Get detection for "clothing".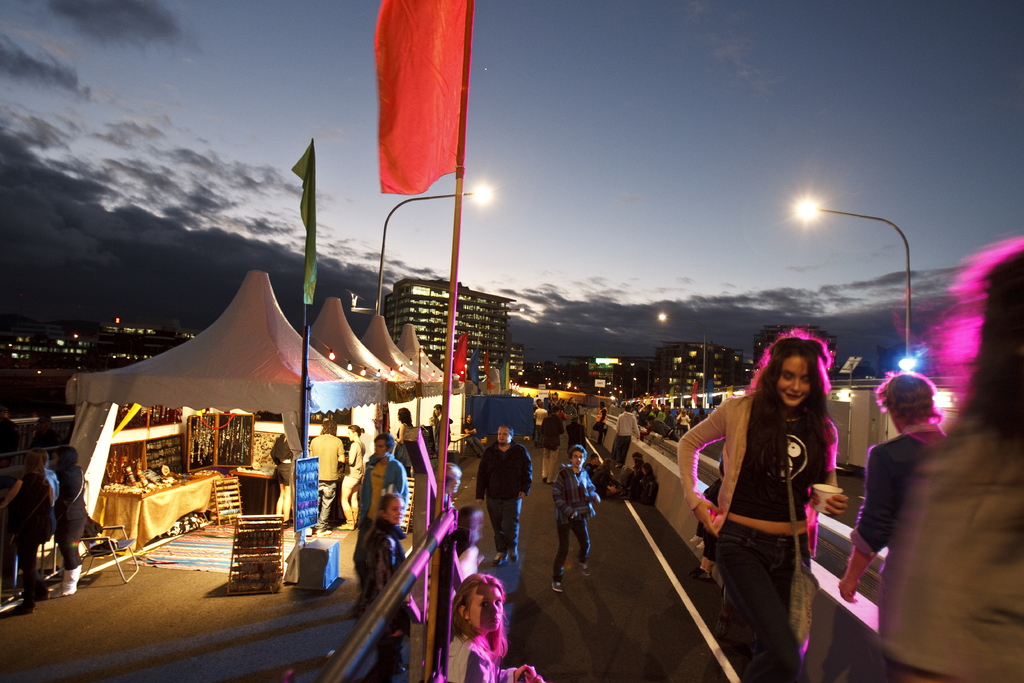
Detection: [436, 630, 515, 682].
